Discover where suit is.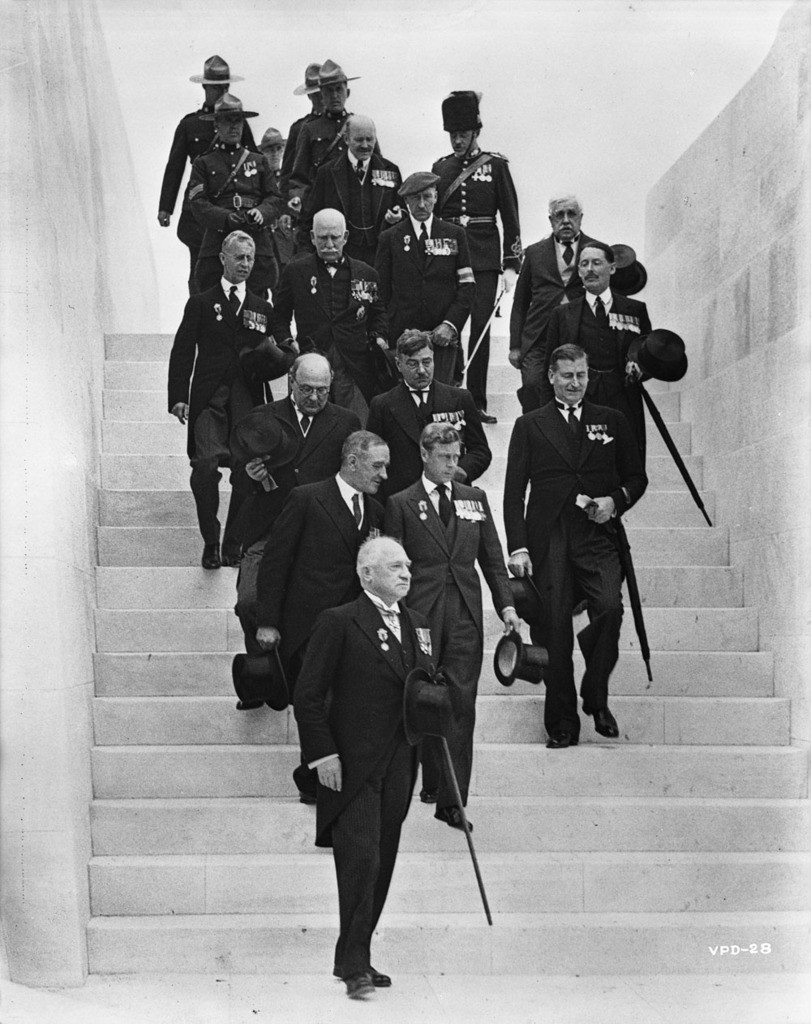
Discovered at 157:105:261:281.
